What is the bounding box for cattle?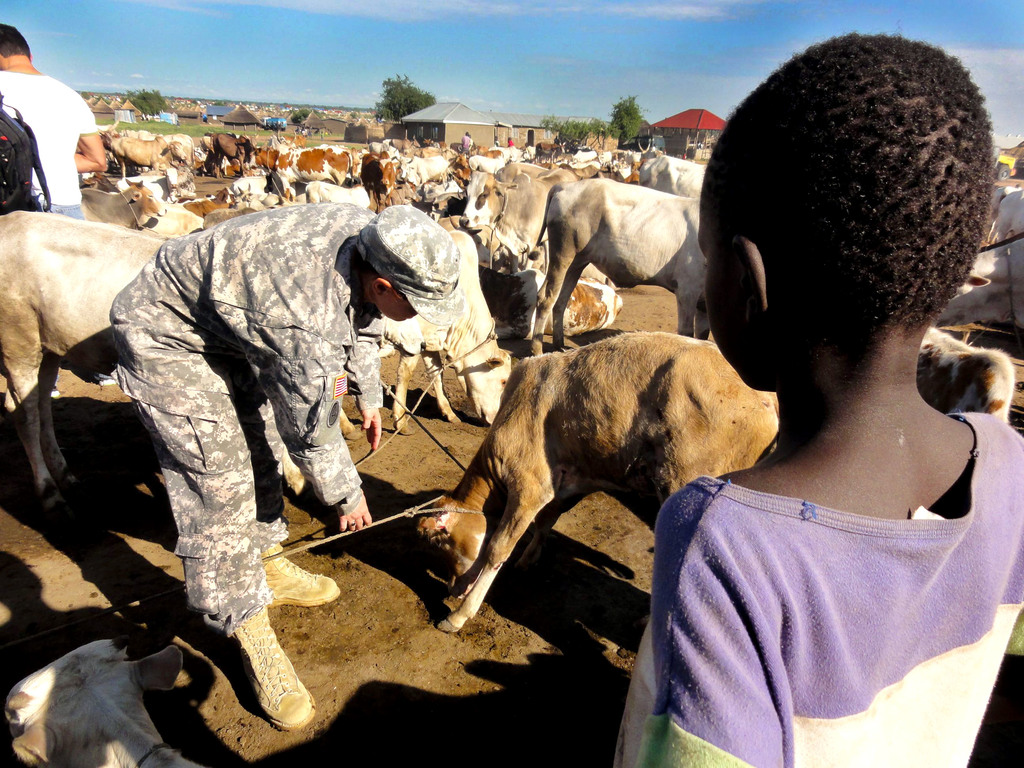
Rect(932, 191, 1023, 330).
